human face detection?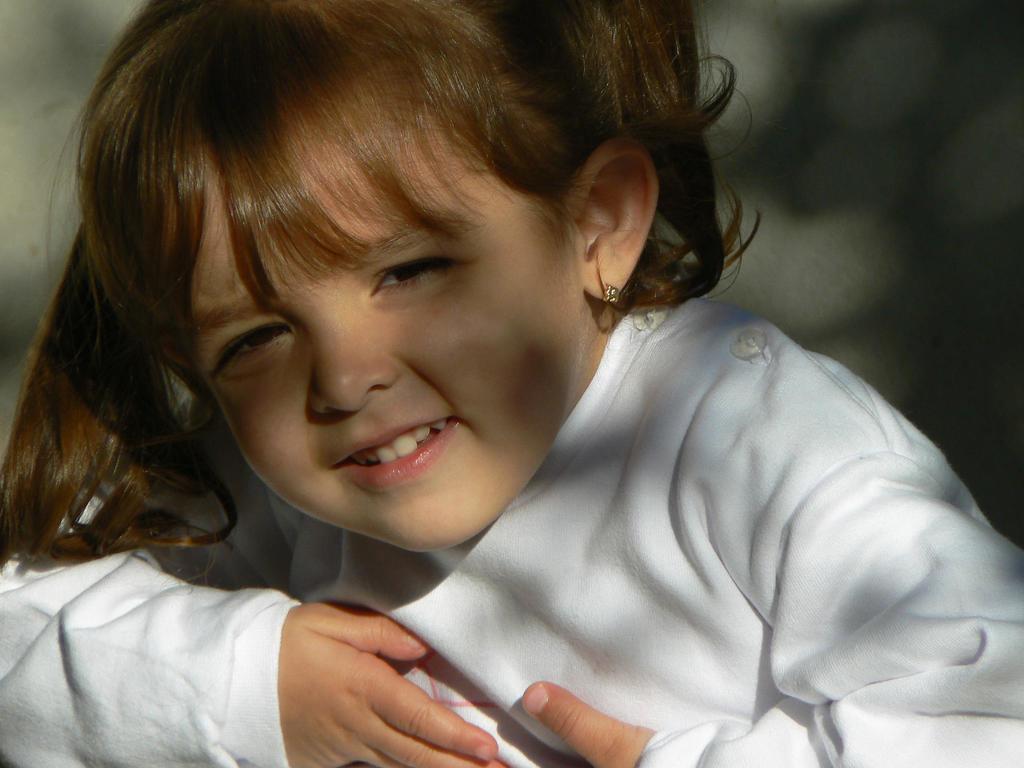
[x1=174, y1=131, x2=580, y2=547]
